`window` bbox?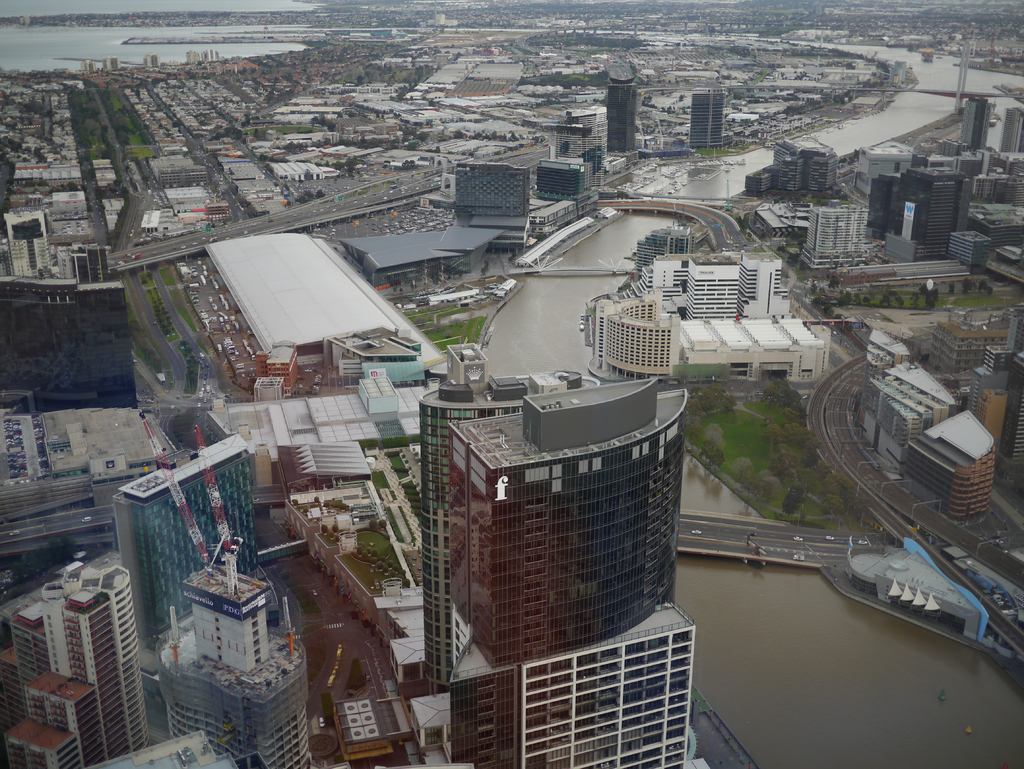
593 749 614 763
